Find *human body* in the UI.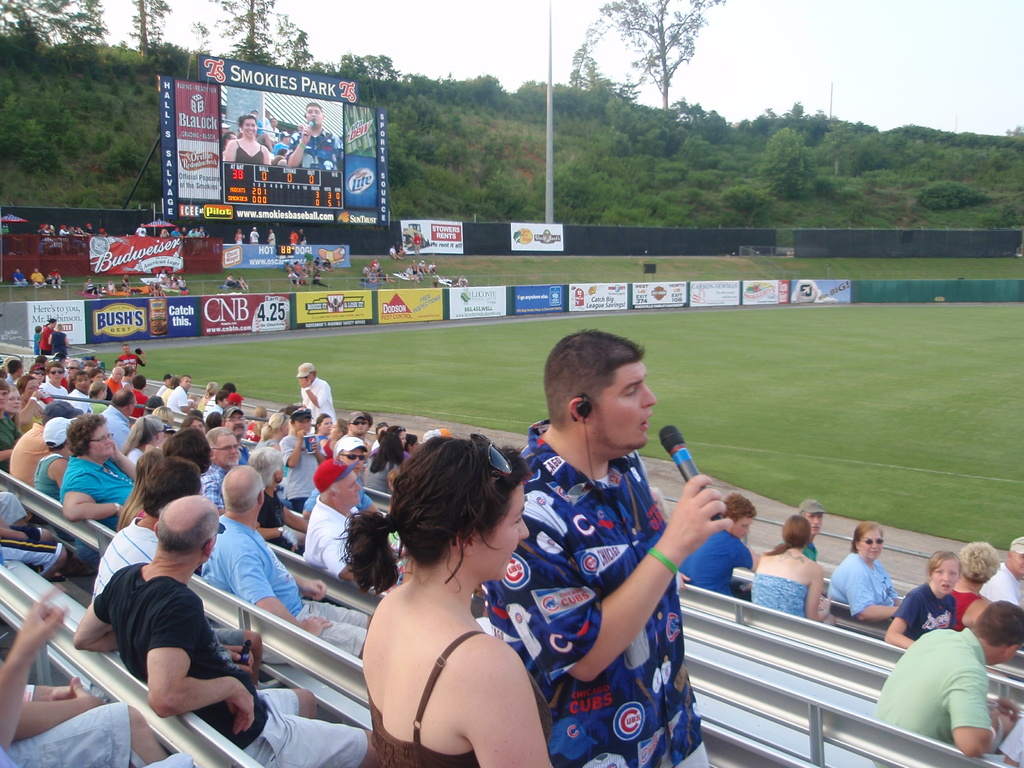
UI element at select_region(241, 407, 267, 437).
